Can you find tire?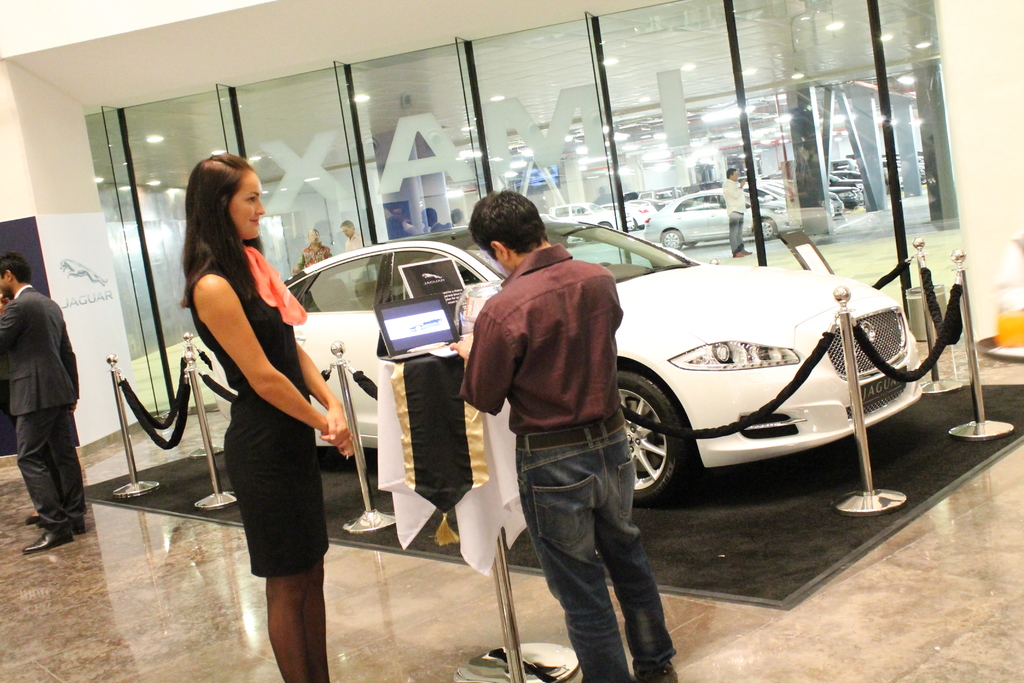
Yes, bounding box: BBox(754, 215, 776, 237).
